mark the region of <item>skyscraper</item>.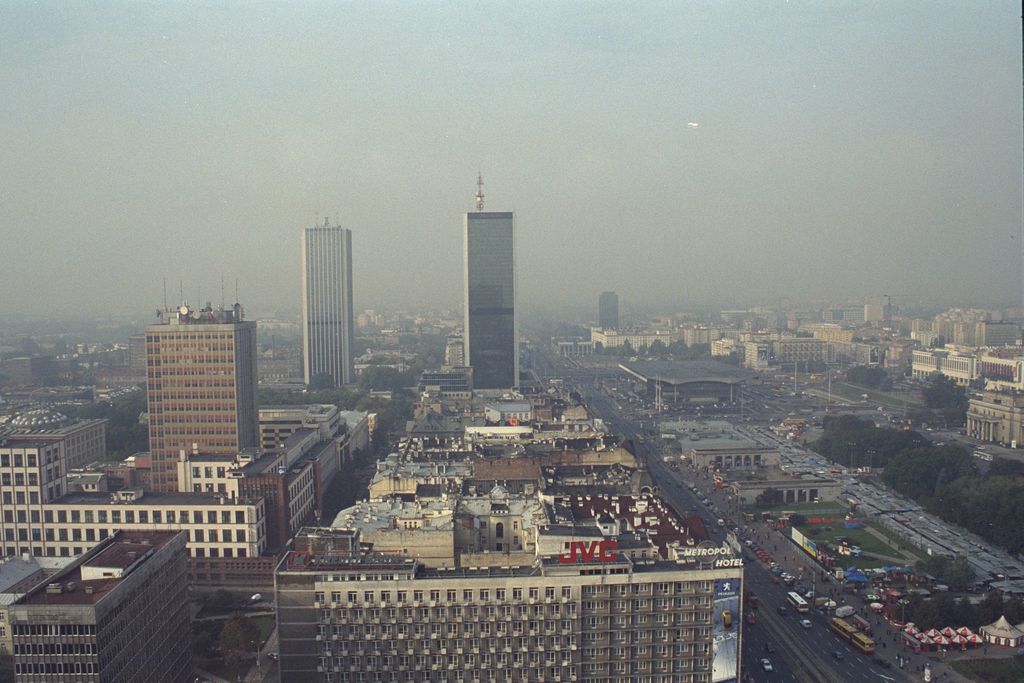
Region: [603, 294, 624, 338].
